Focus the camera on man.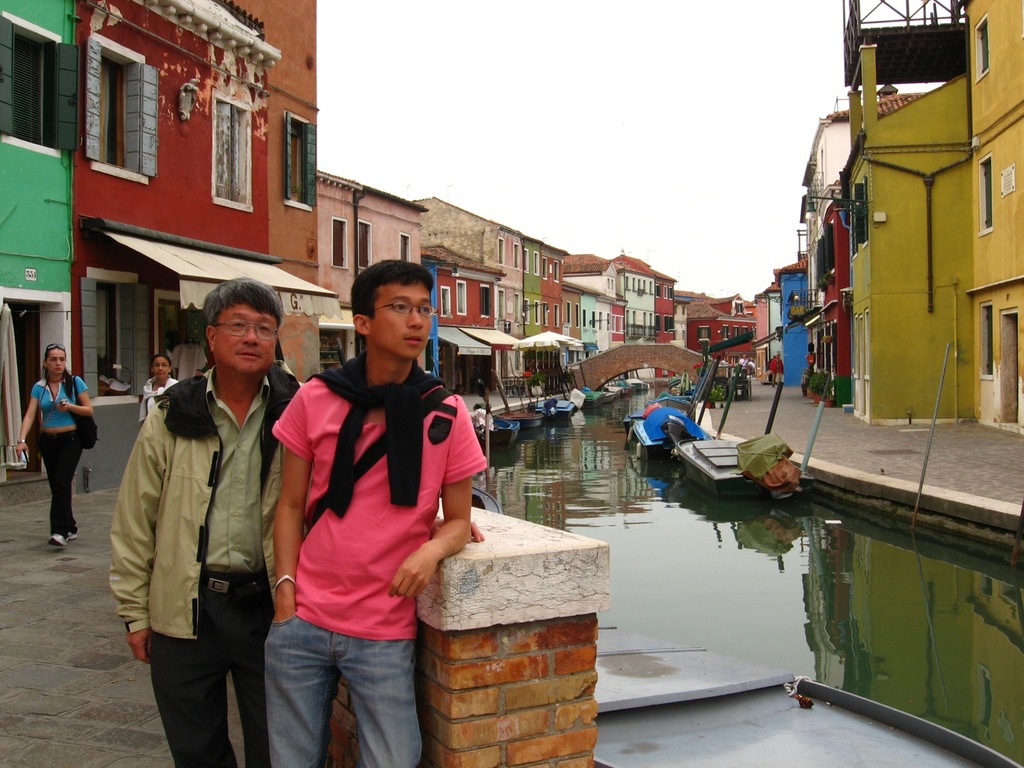
Focus region: l=260, t=259, r=491, b=767.
